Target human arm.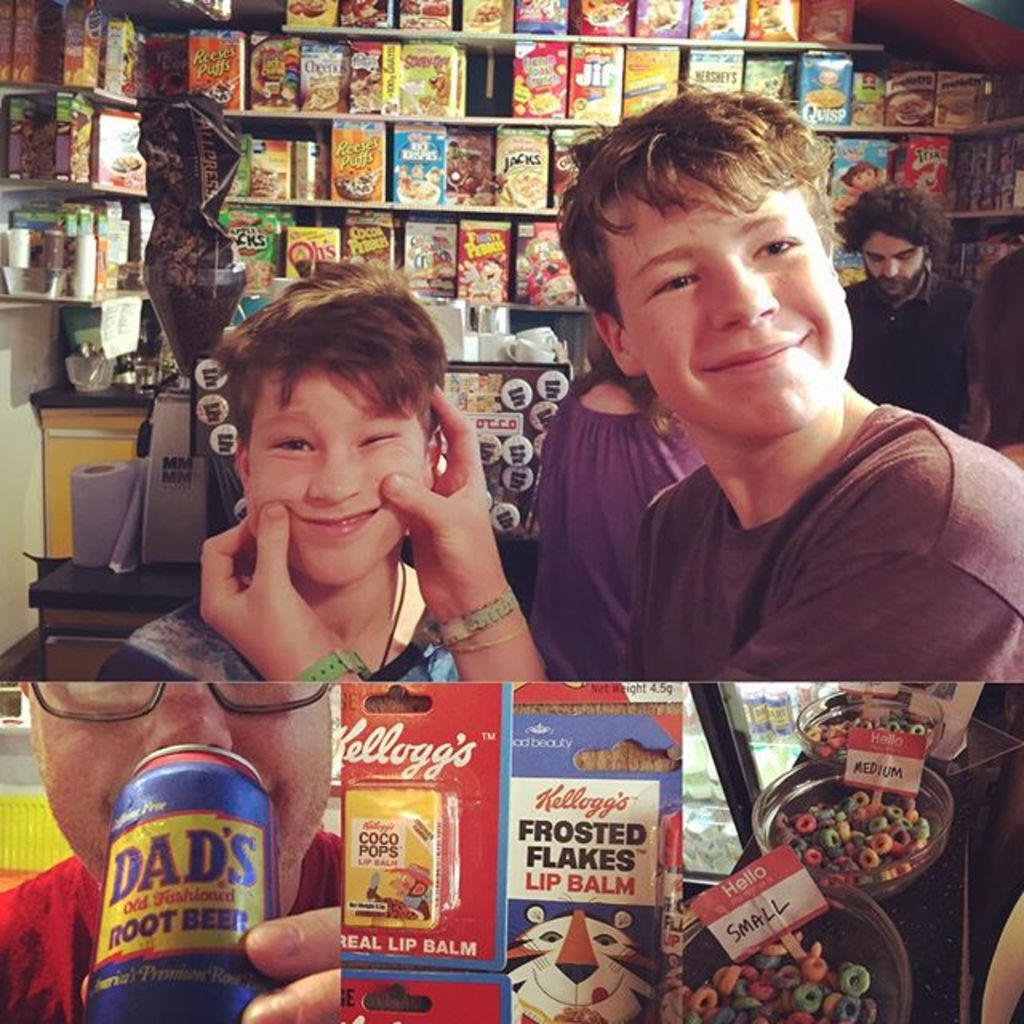
Target region: (195,493,371,685).
